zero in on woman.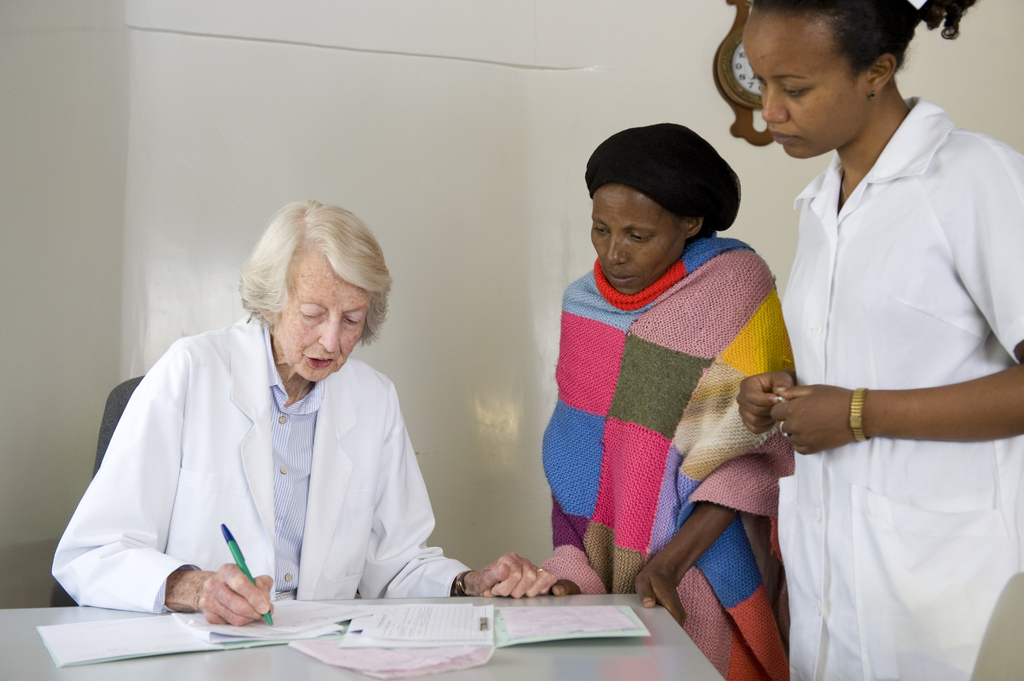
Zeroed in: box(76, 217, 448, 650).
